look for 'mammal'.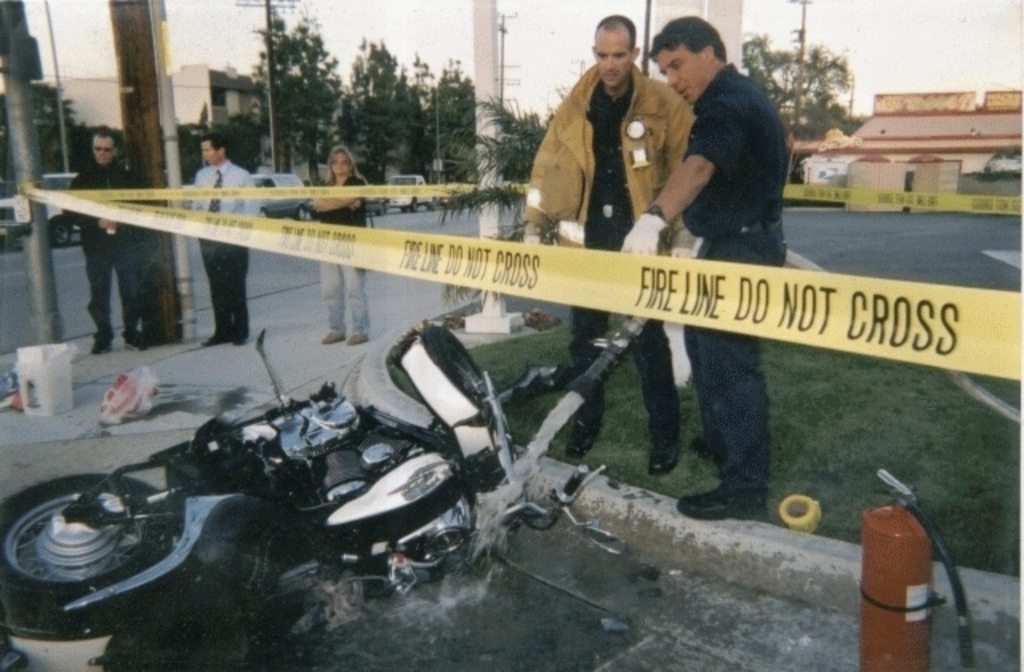
Found: <bbox>202, 141, 261, 338</bbox>.
